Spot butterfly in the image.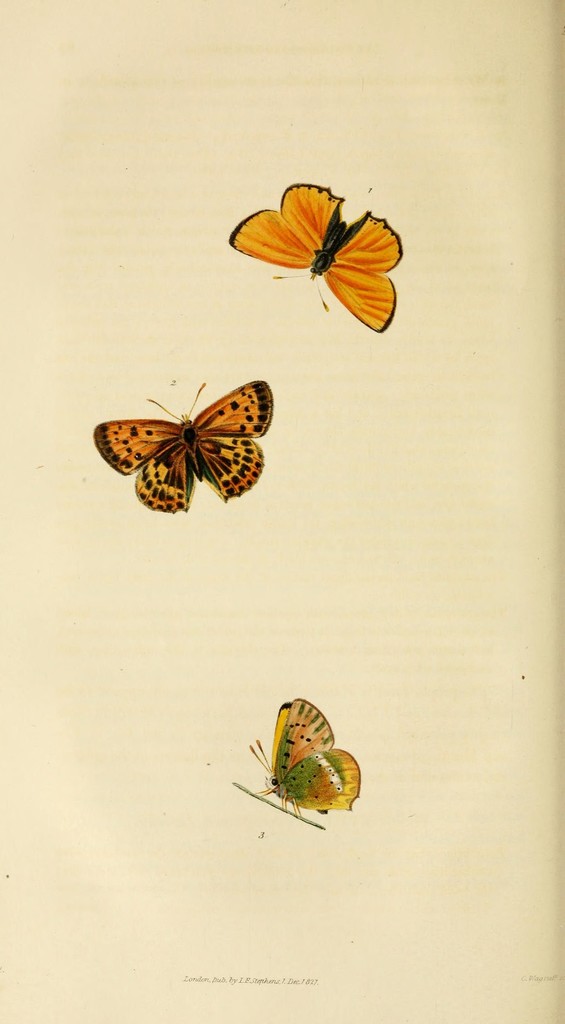
butterfly found at l=97, t=373, r=275, b=515.
